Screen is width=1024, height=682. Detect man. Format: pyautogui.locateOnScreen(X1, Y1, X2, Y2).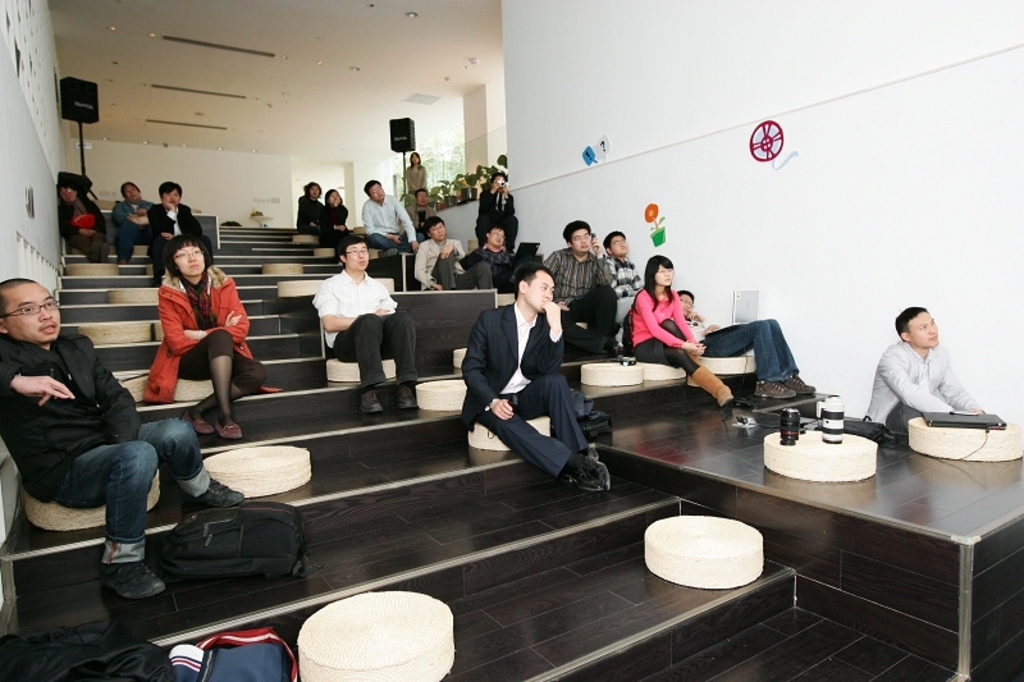
pyautogui.locateOnScreen(416, 216, 494, 292).
